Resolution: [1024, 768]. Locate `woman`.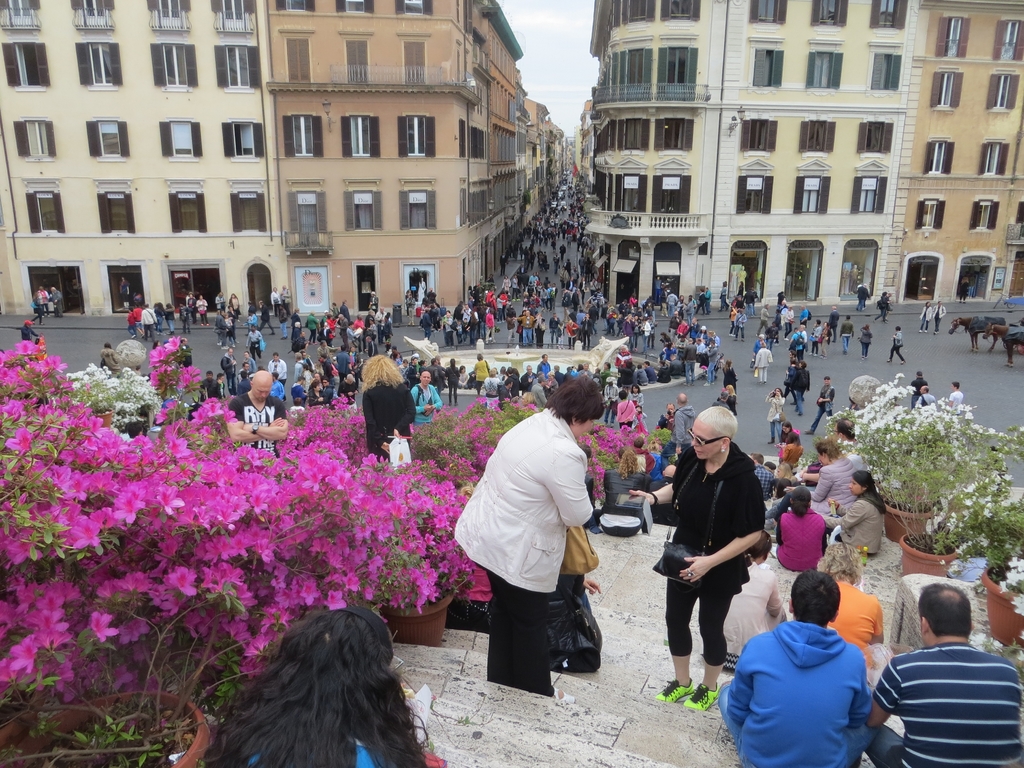
detection(830, 468, 884, 556).
